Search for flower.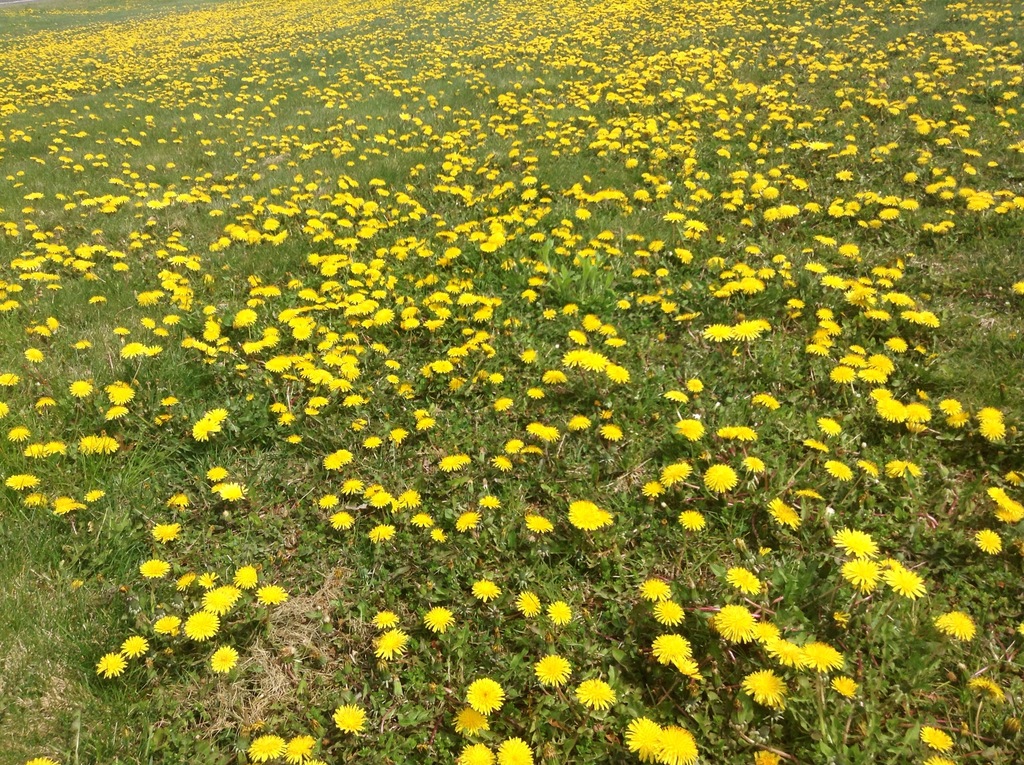
Found at (567,412,593,433).
